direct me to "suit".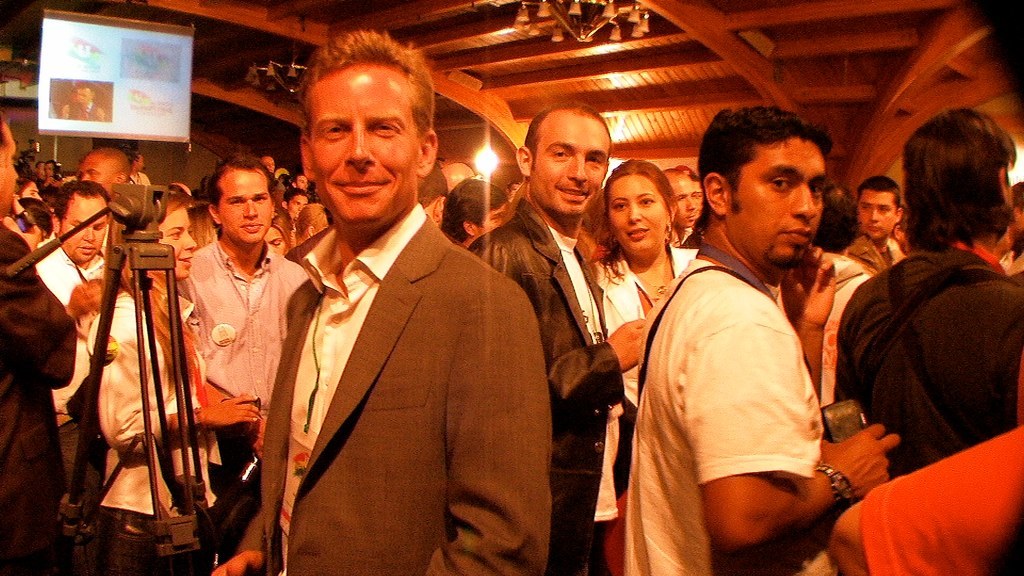
Direction: <region>245, 97, 537, 572</region>.
